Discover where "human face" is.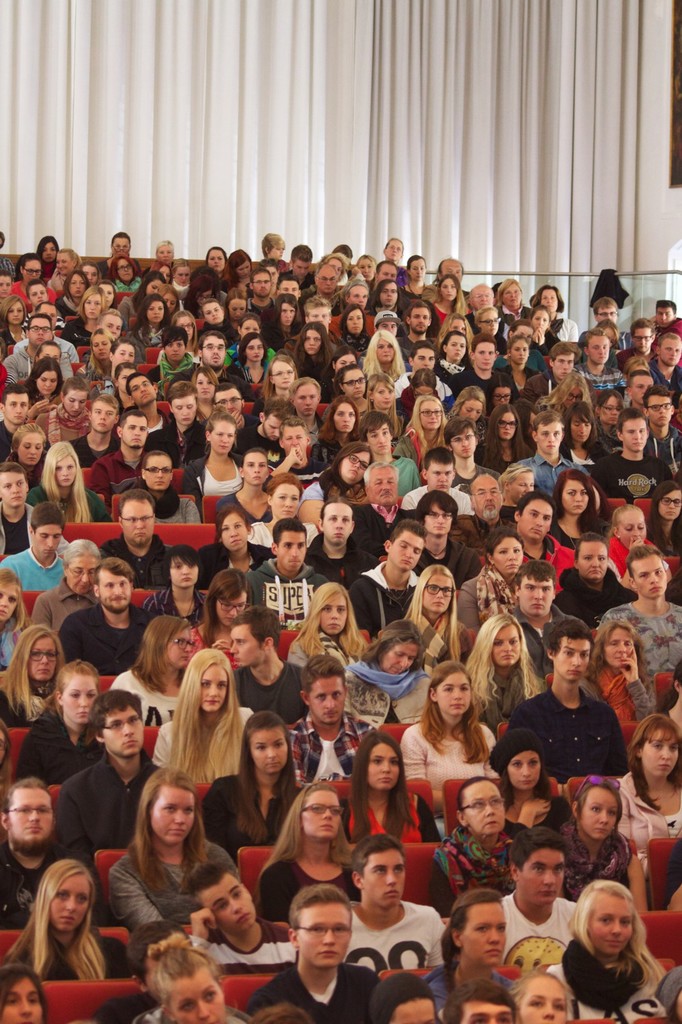
Discovered at {"left": 511, "top": 341, "right": 528, "bottom": 362}.
